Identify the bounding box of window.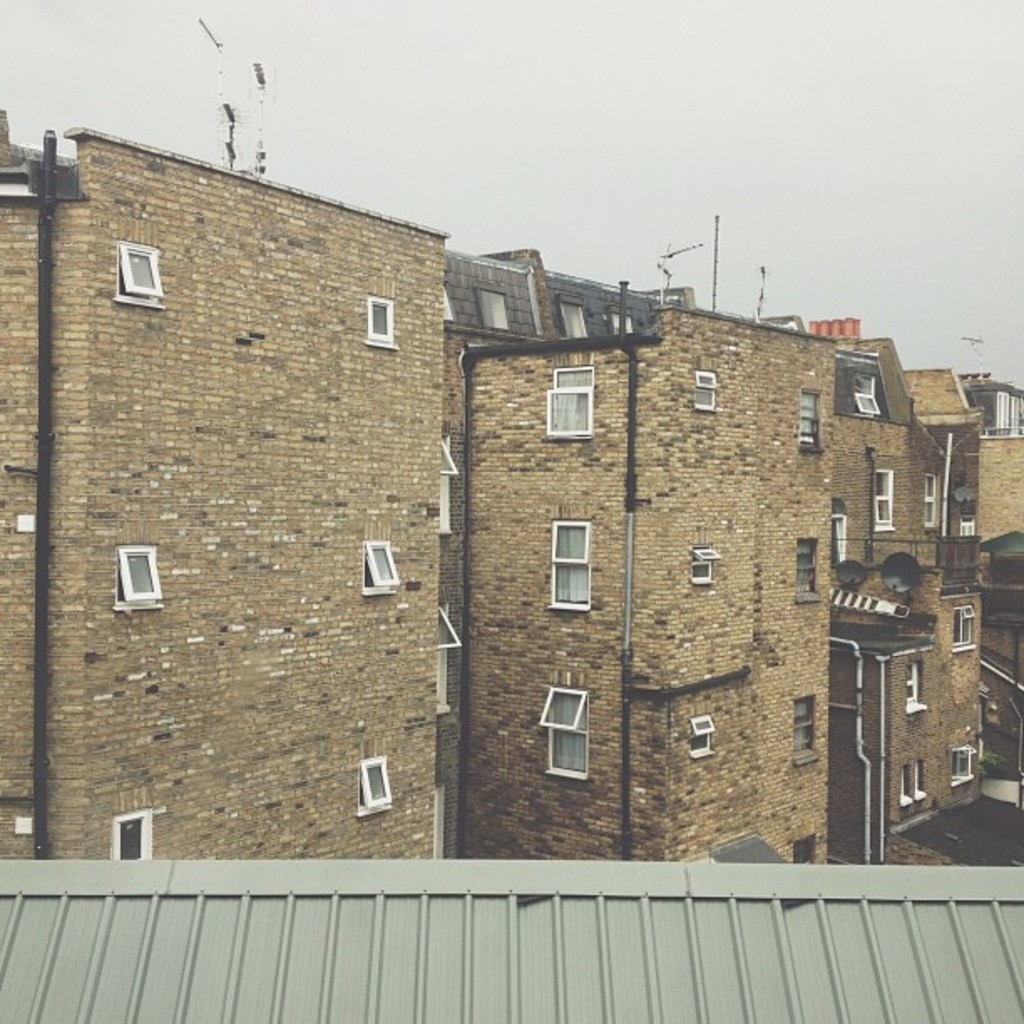
(left=686, top=709, right=714, bottom=761).
